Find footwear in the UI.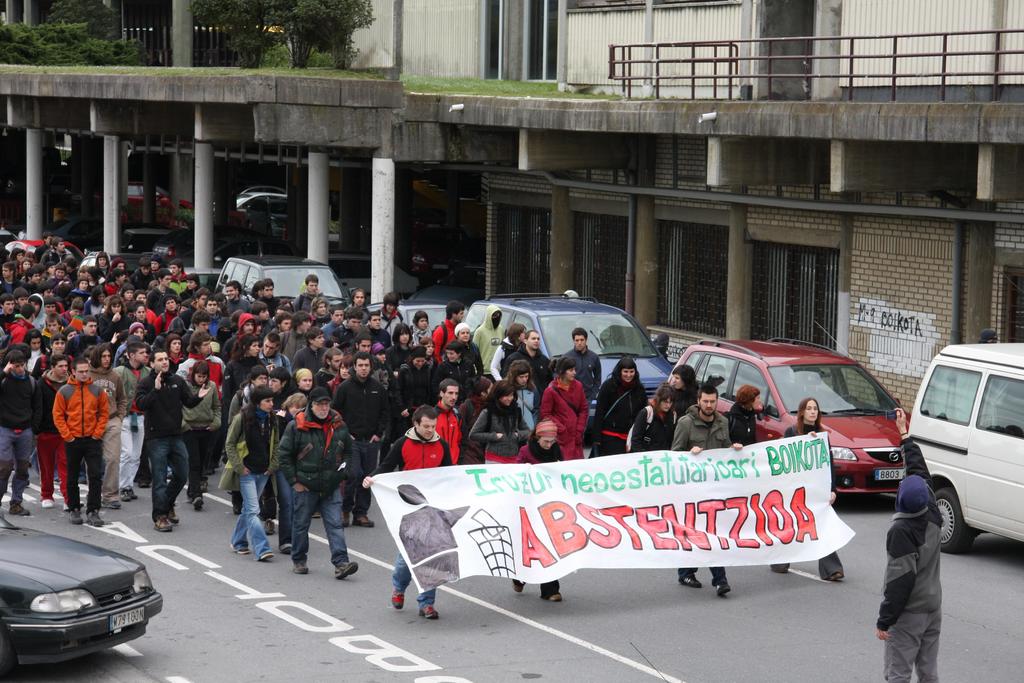
UI element at locate(417, 605, 438, 619).
